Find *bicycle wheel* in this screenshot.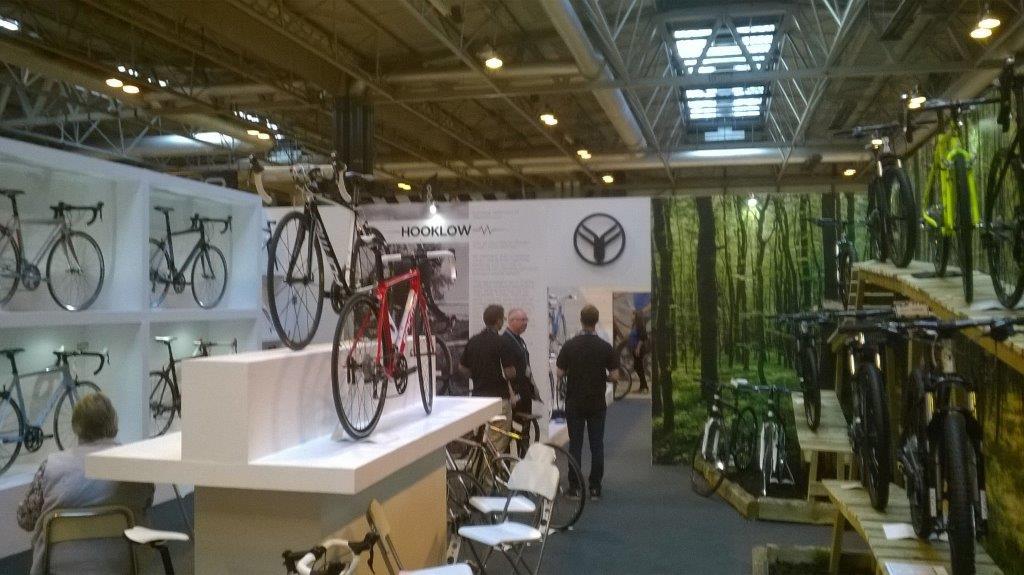
The bounding box for *bicycle wheel* is bbox(0, 391, 24, 475).
